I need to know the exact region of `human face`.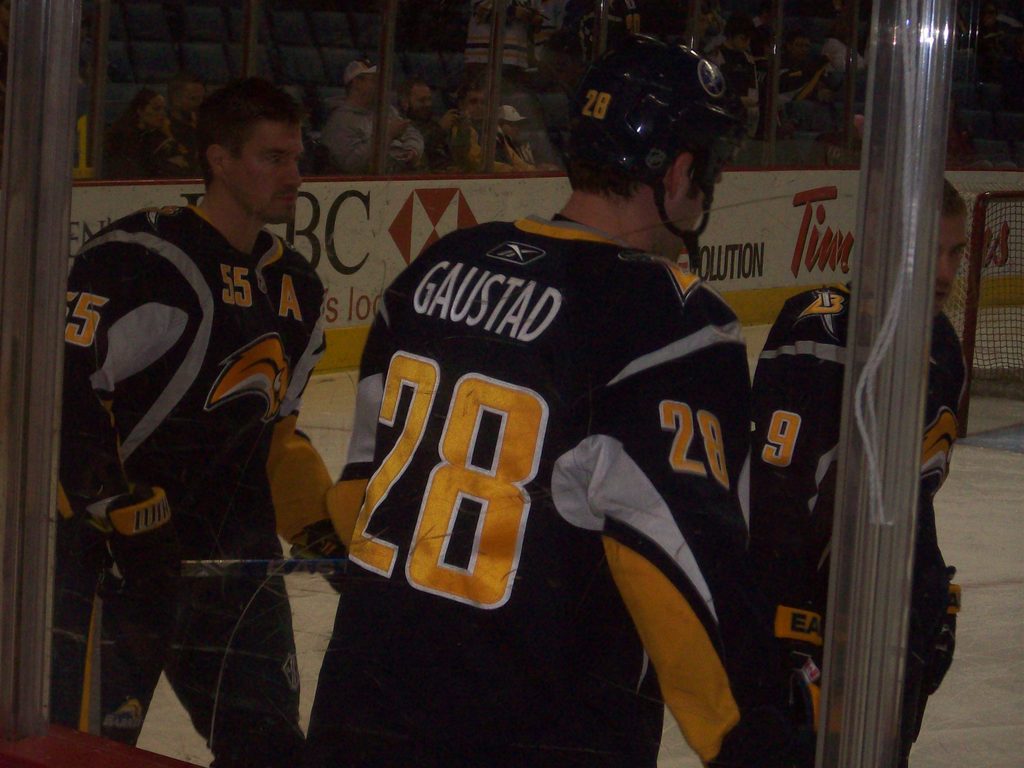
Region: <box>147,99,166,126</box>.
